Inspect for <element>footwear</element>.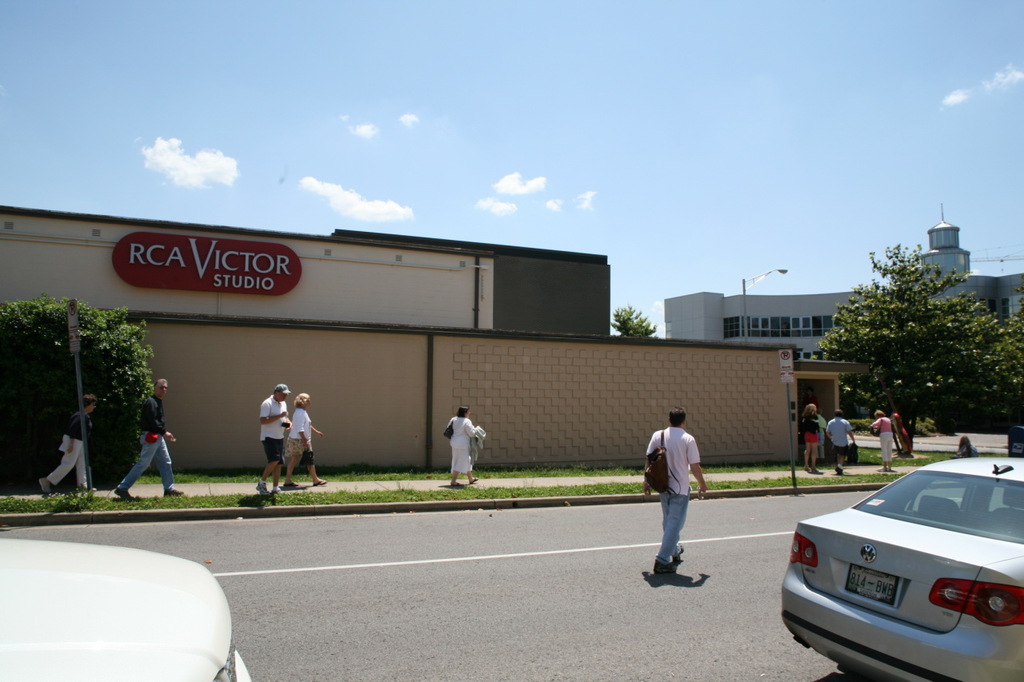
Inspection: <bbox>876, 462, 890, 473</bbox>.
